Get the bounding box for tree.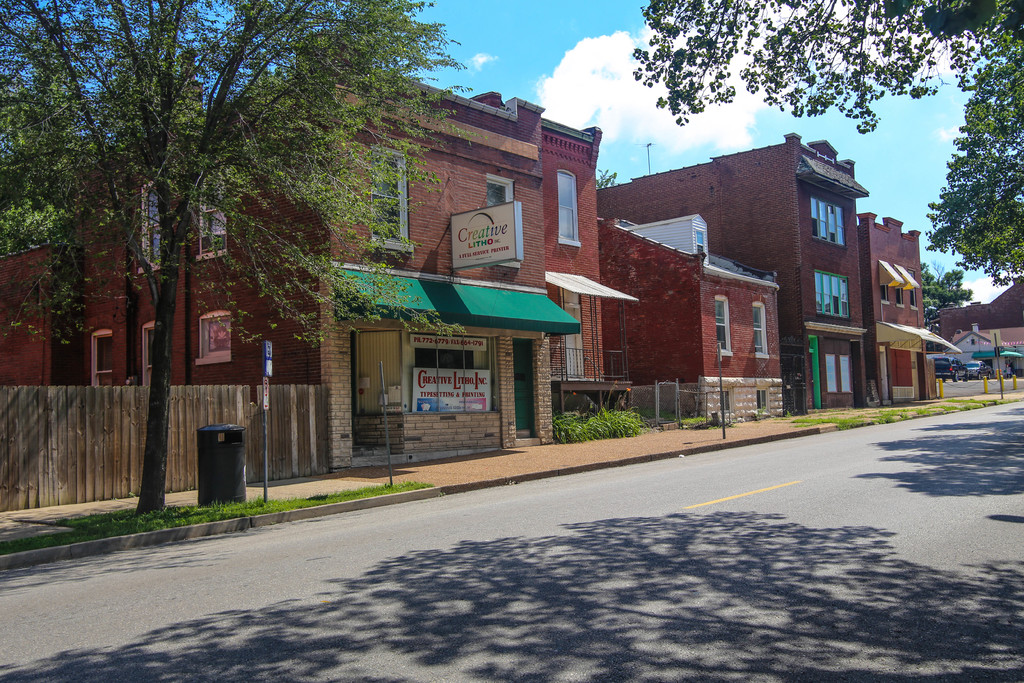
l=630, t=0, r=1023, b=147.
